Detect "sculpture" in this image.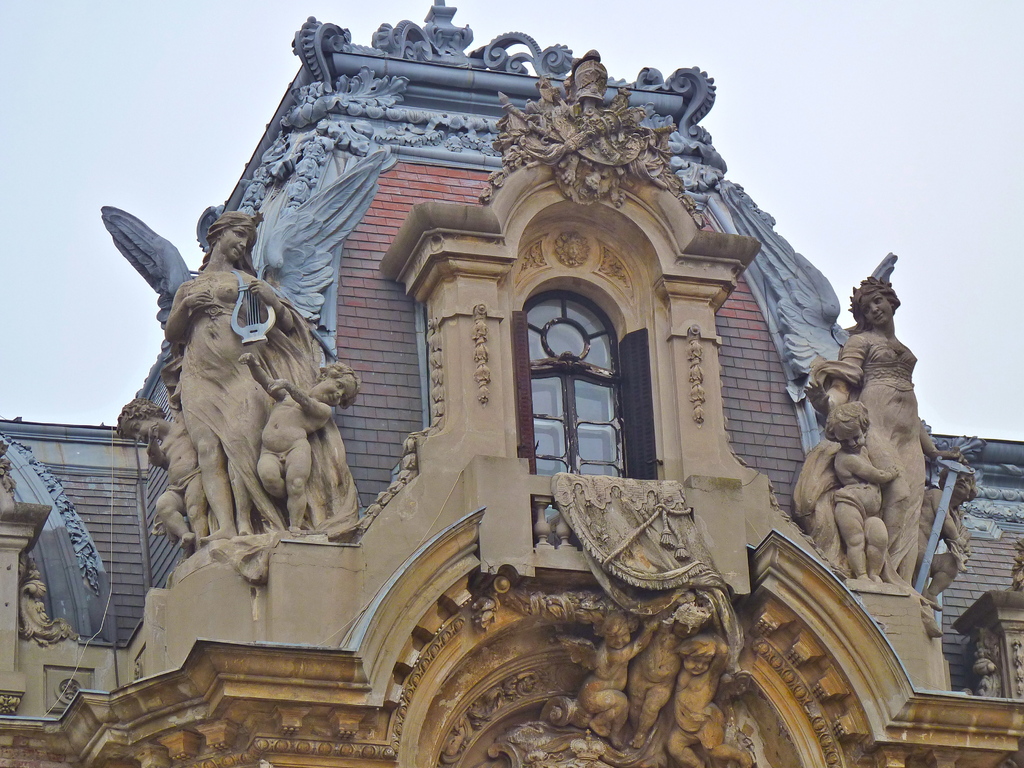
Detection: region(239, 348, 362, 539).
